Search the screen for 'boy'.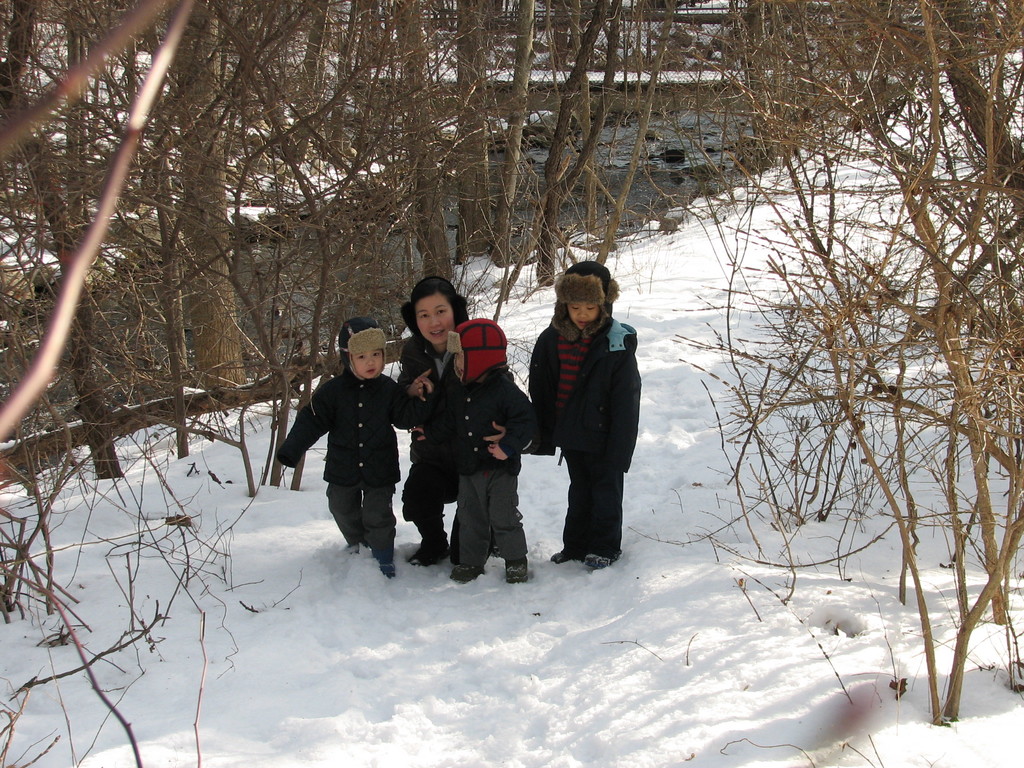
Found at left=520, top=266, right=641, bottom=572.
